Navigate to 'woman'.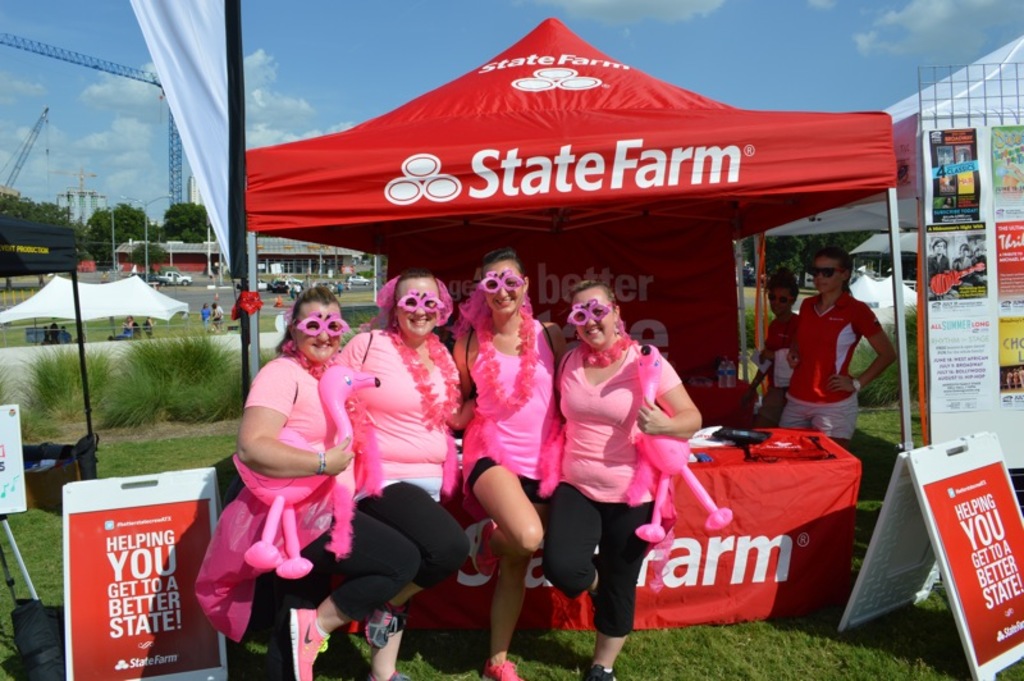
Navigation target: x1=337 y1=265 x2=486 y2=678.
